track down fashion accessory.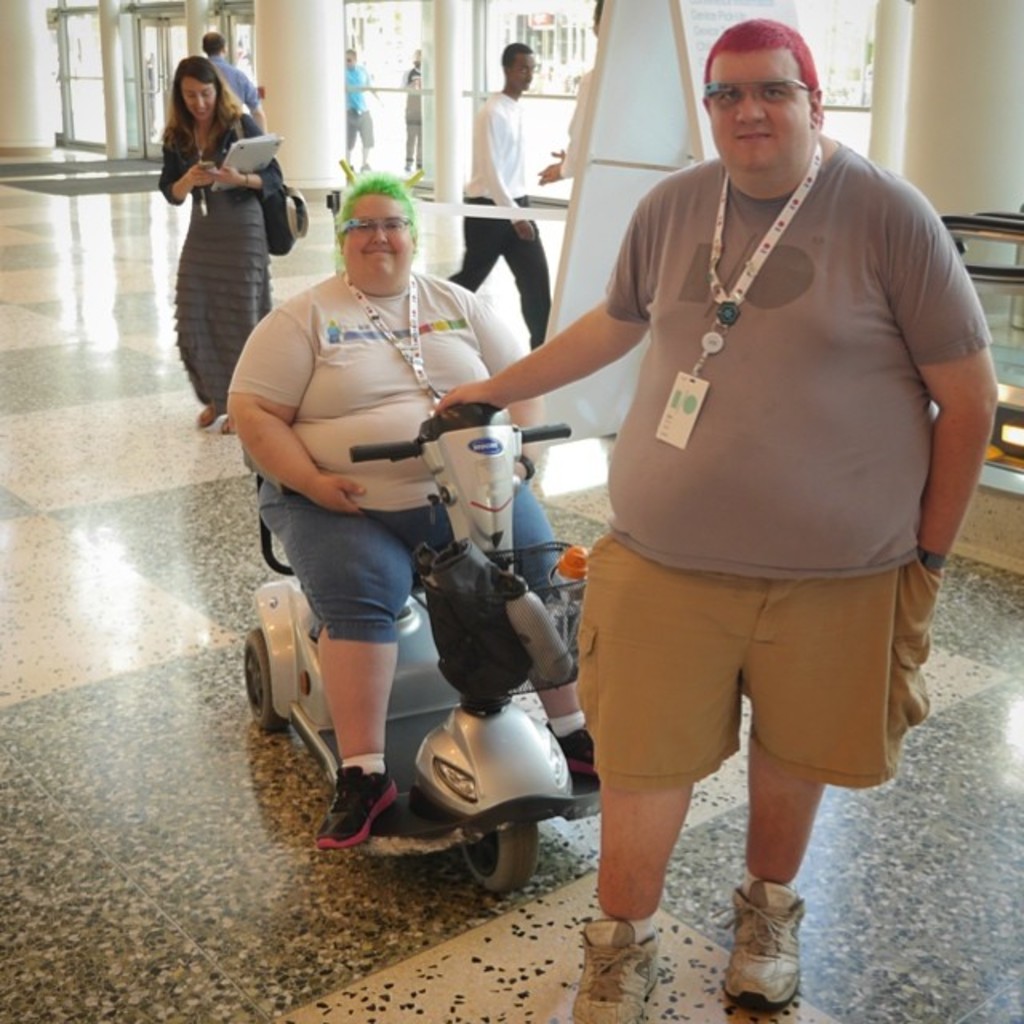
Tracked to <box>914,544,950,574</box>.
